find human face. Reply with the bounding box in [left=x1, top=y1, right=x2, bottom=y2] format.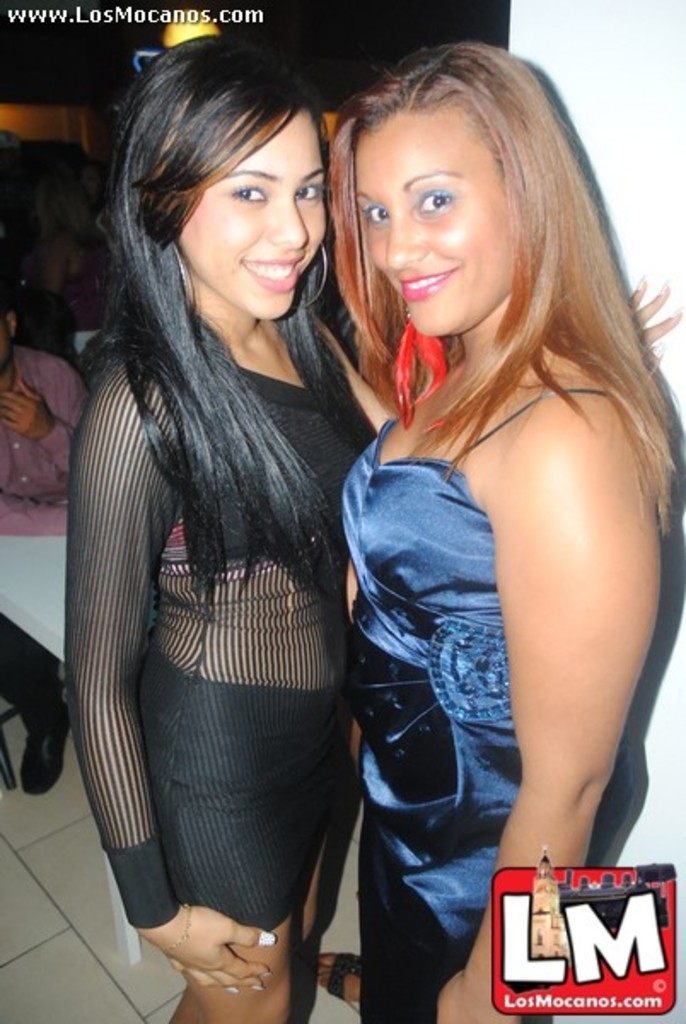
[left=166, top=94, right=331, bottom=316].
